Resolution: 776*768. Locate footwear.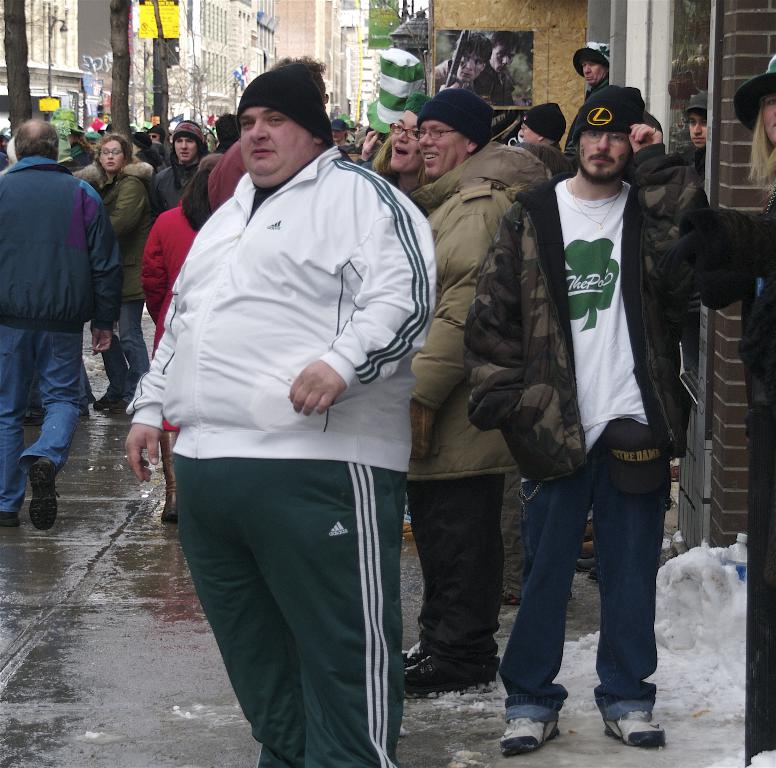
x1=113, y1=391, x2=138, y2=414.
